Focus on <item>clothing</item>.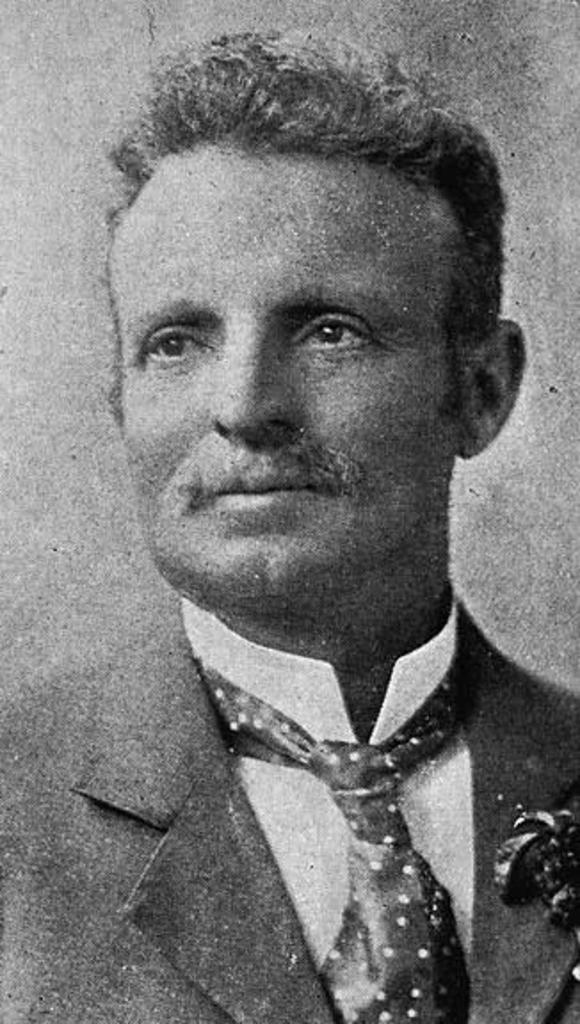
Focused at 0, 601, 578, 1022.
